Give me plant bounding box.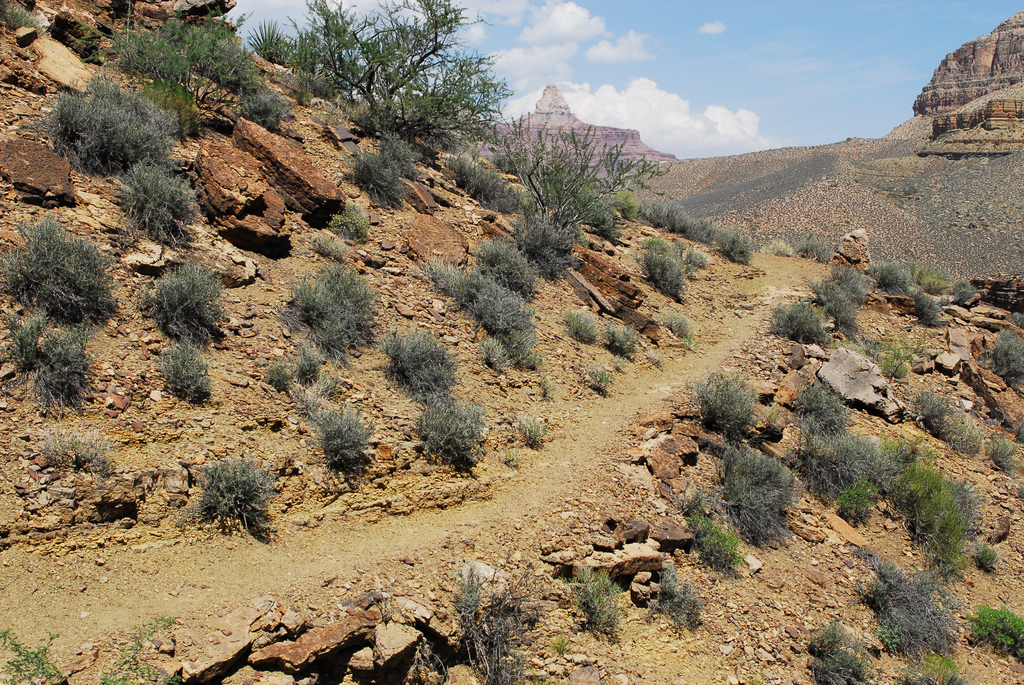
pyautogui.locateOnScreen(38, 421, 111, 473).
